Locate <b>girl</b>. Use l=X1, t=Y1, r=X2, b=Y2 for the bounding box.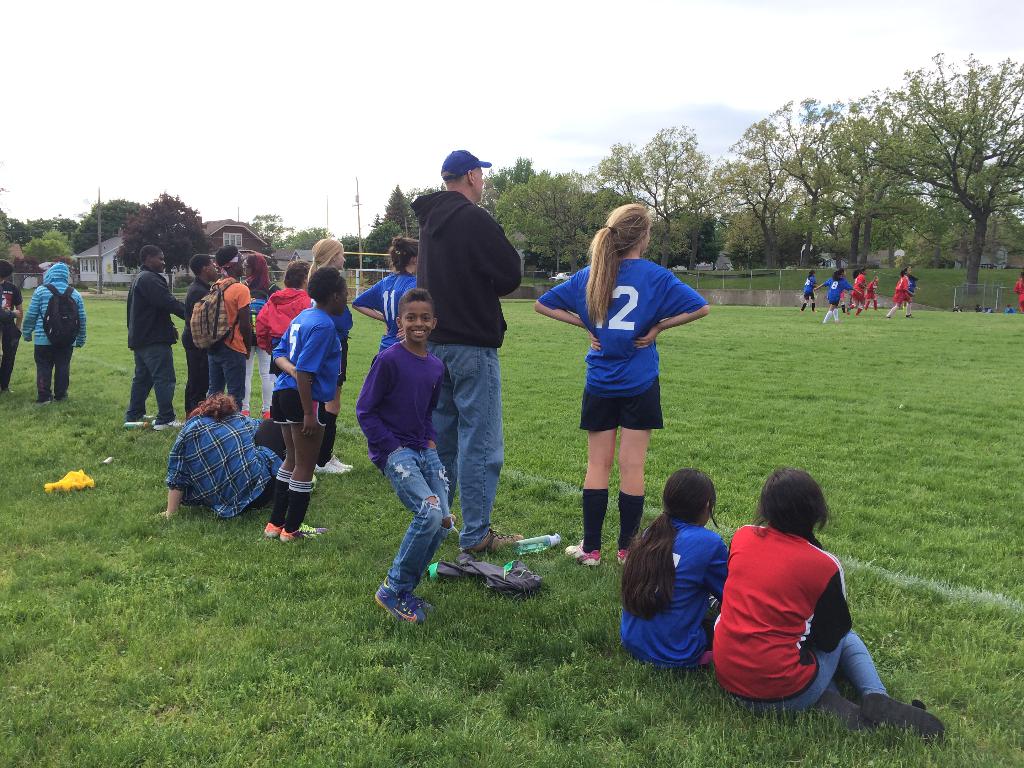
l=708, t=465, r=949, b=740.
